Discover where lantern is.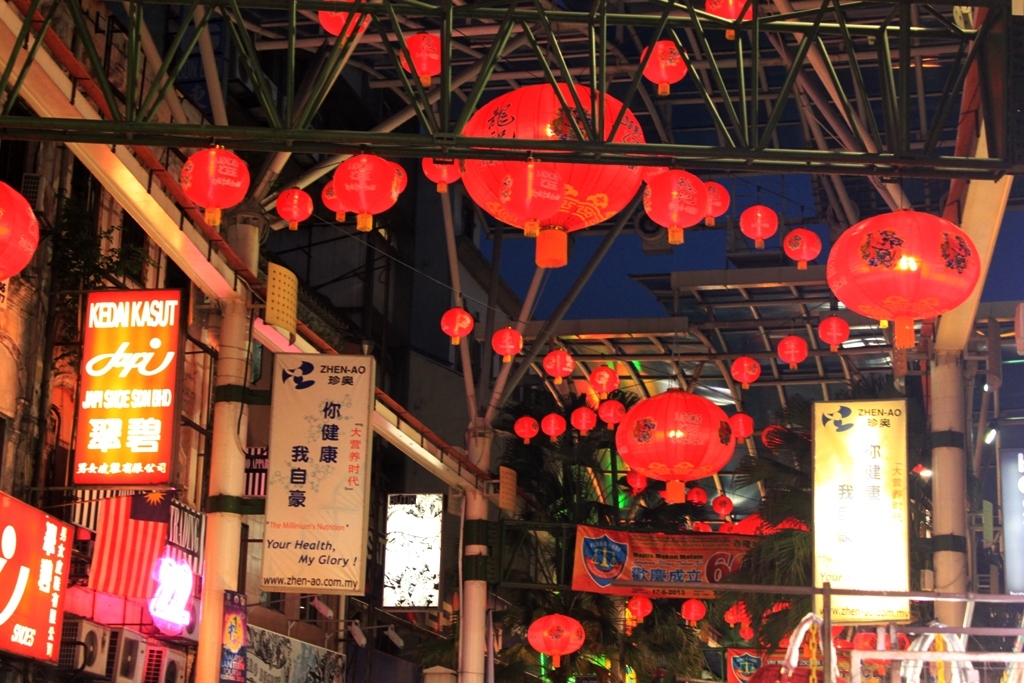
Discovered at {"x1": 683, "y1": 599, "x2": 707, "y2": 628}.
